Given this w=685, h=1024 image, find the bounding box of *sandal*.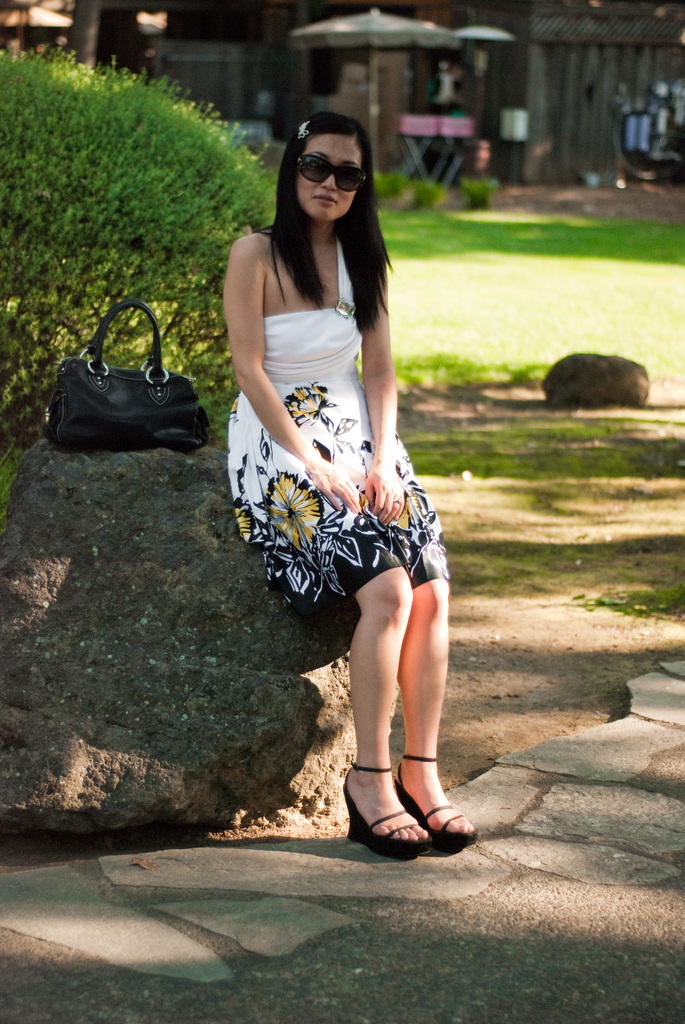
(left=393, top=751, right=484, bottom=848).
